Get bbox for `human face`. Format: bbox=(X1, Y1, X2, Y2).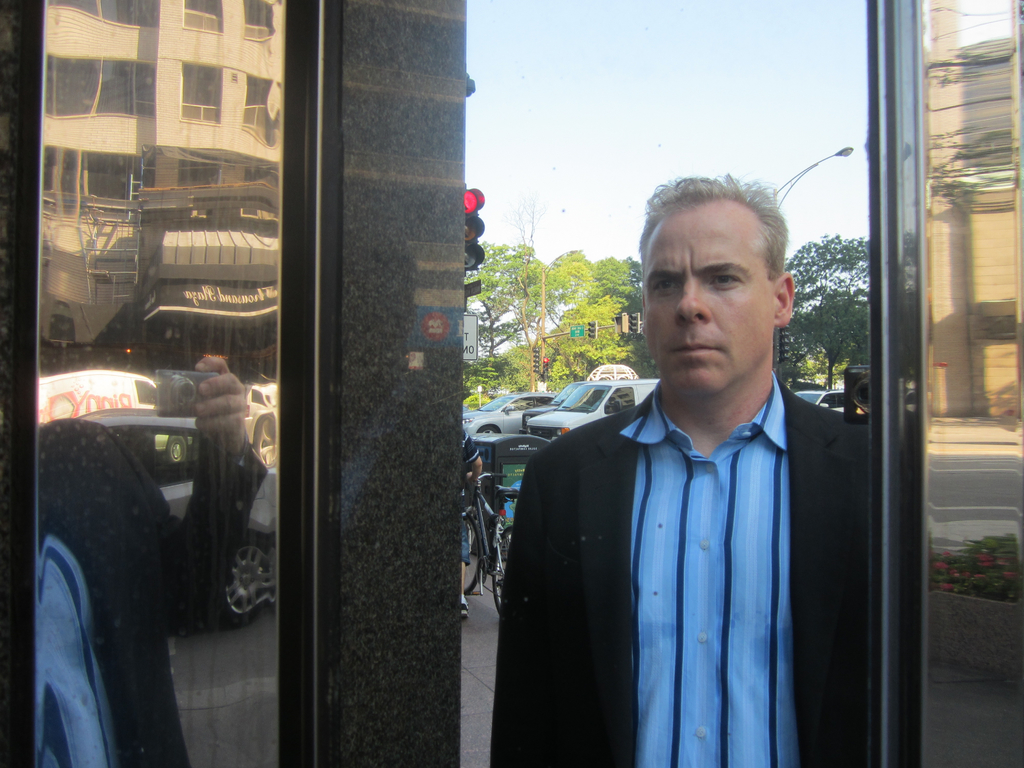
bbox=(641, 193, 773, 391).
